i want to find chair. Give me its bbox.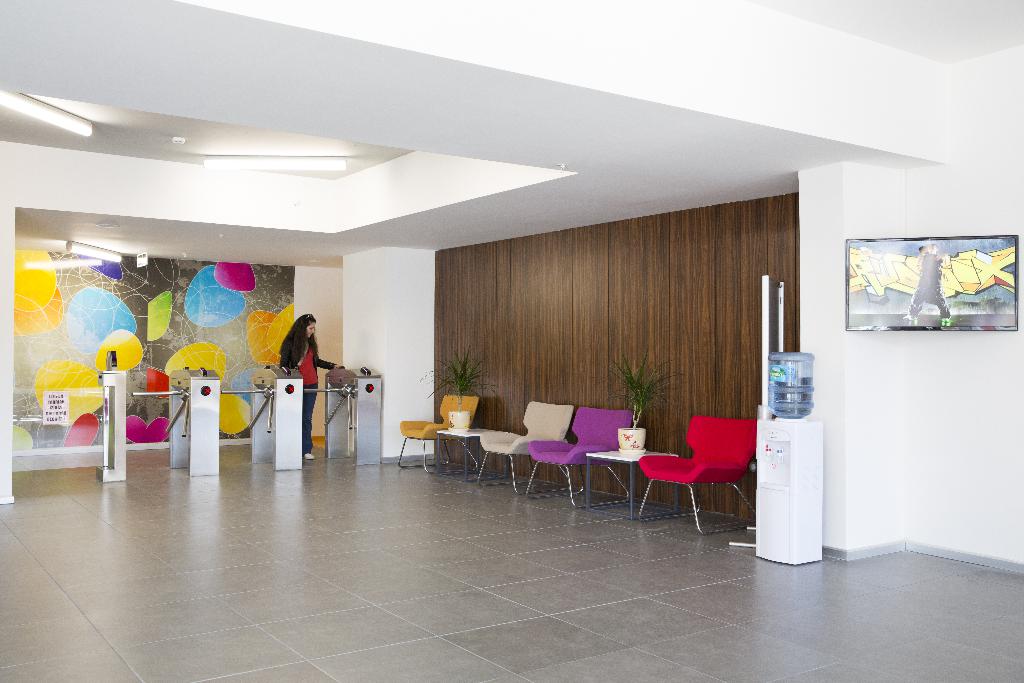
bbox=(525, 403, 635, 508).
